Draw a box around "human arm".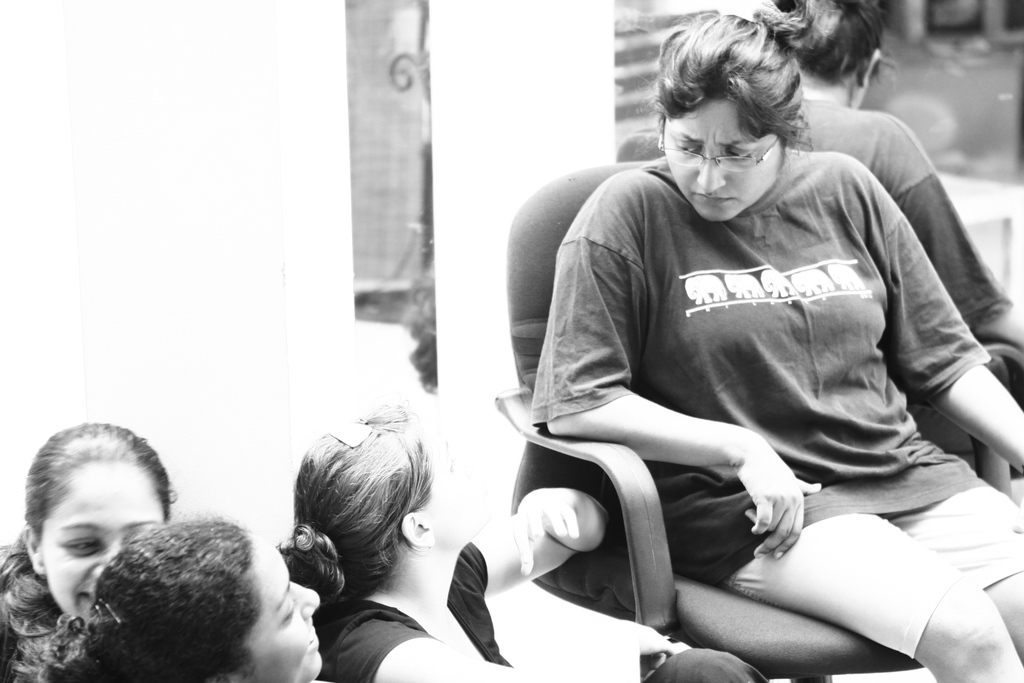
<bbox>882, 142, 1023, 342</bbox>.
